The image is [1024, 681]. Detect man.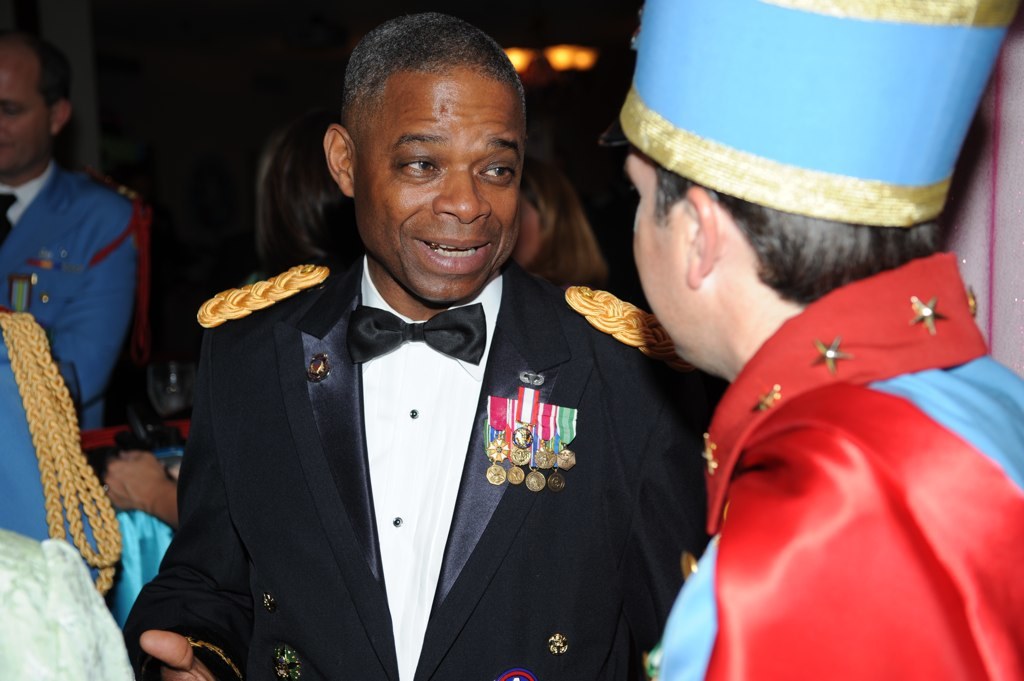
Detection: <bbox>621, 0, 1023, 680</bbox>.
